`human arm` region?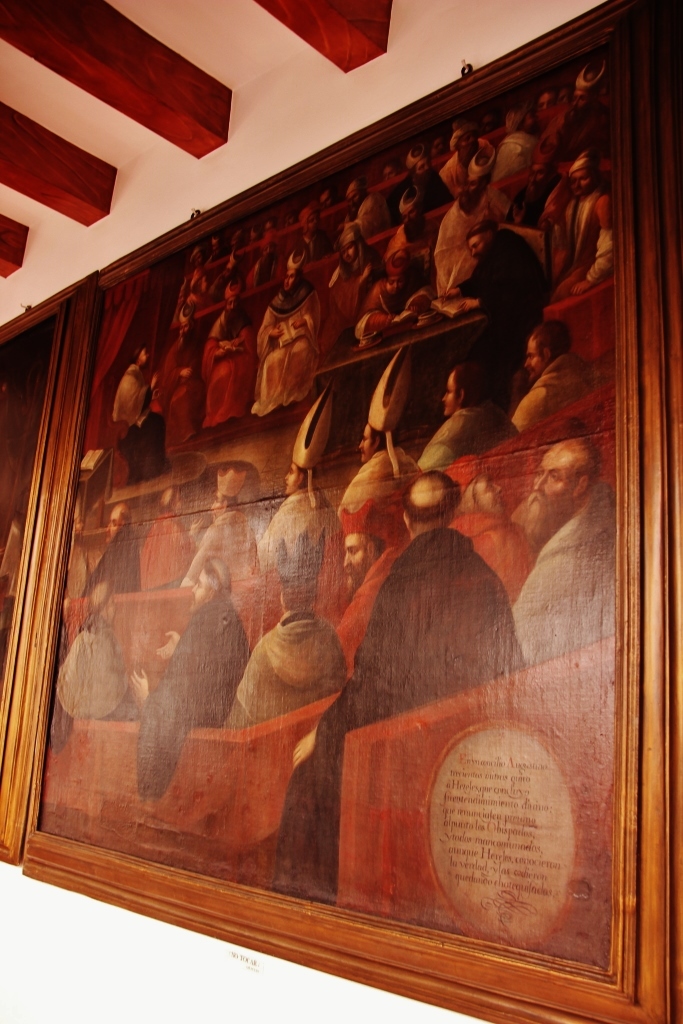
x1=148, y1=627, x2=196, y2=663
